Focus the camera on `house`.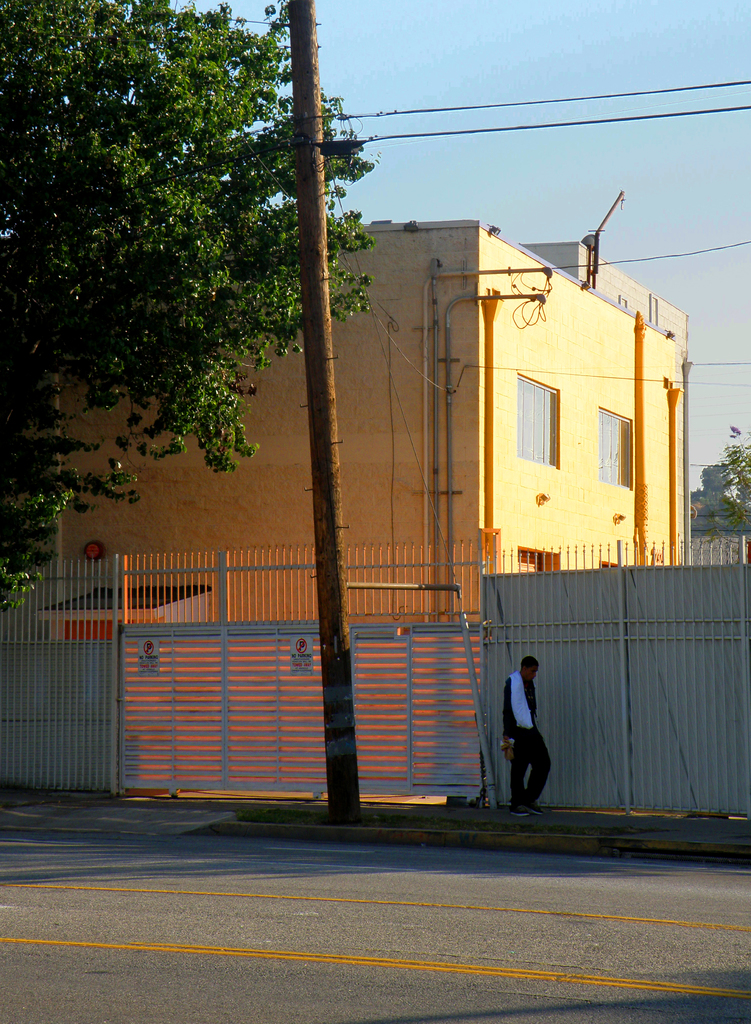
Focus region: Rect(0, 209, 691, 796).
